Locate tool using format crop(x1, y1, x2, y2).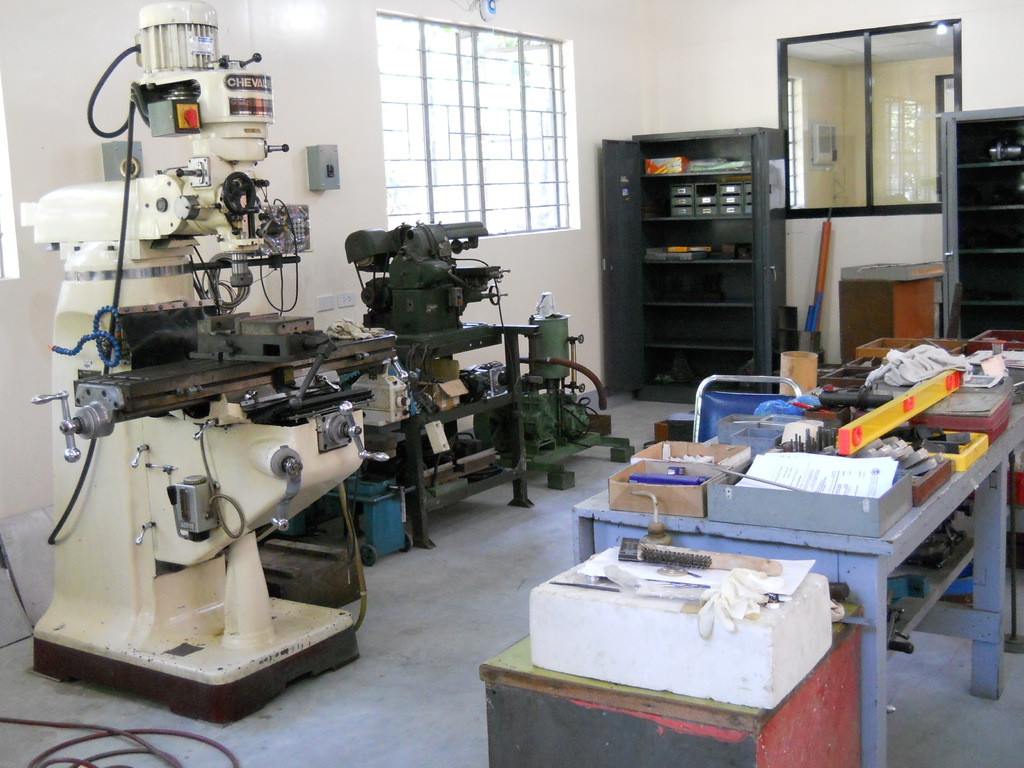
crop(642, 446, 721, 463).
